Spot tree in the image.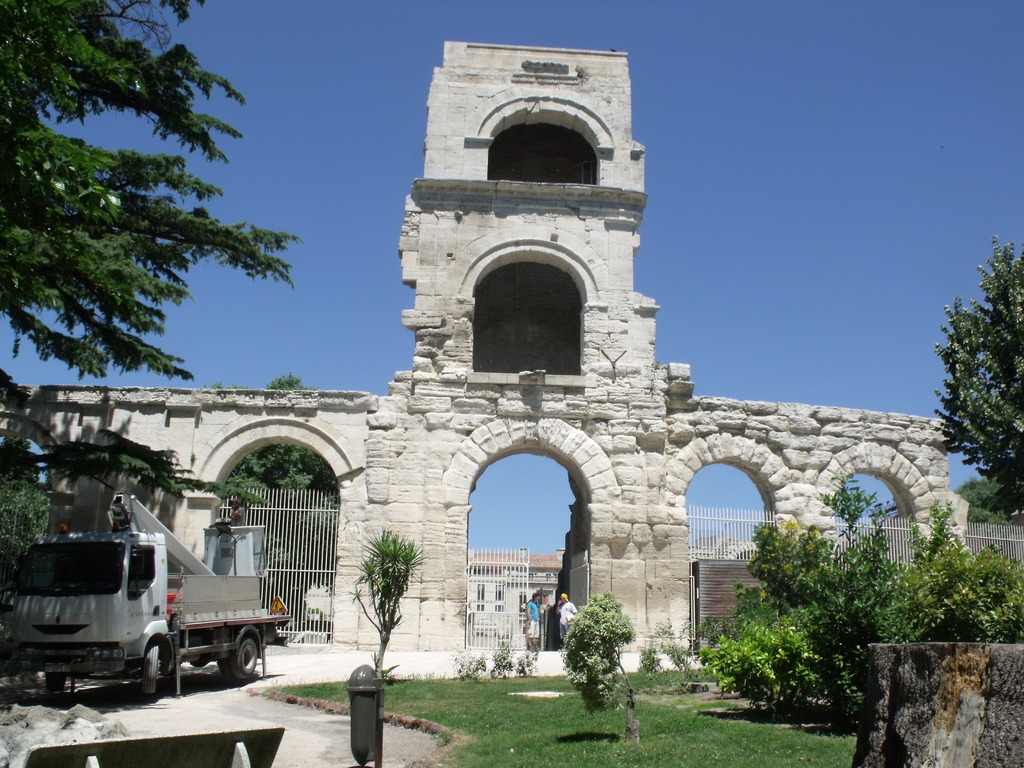
tree found at (left=931, top=232, right=1023, bottom=518).
